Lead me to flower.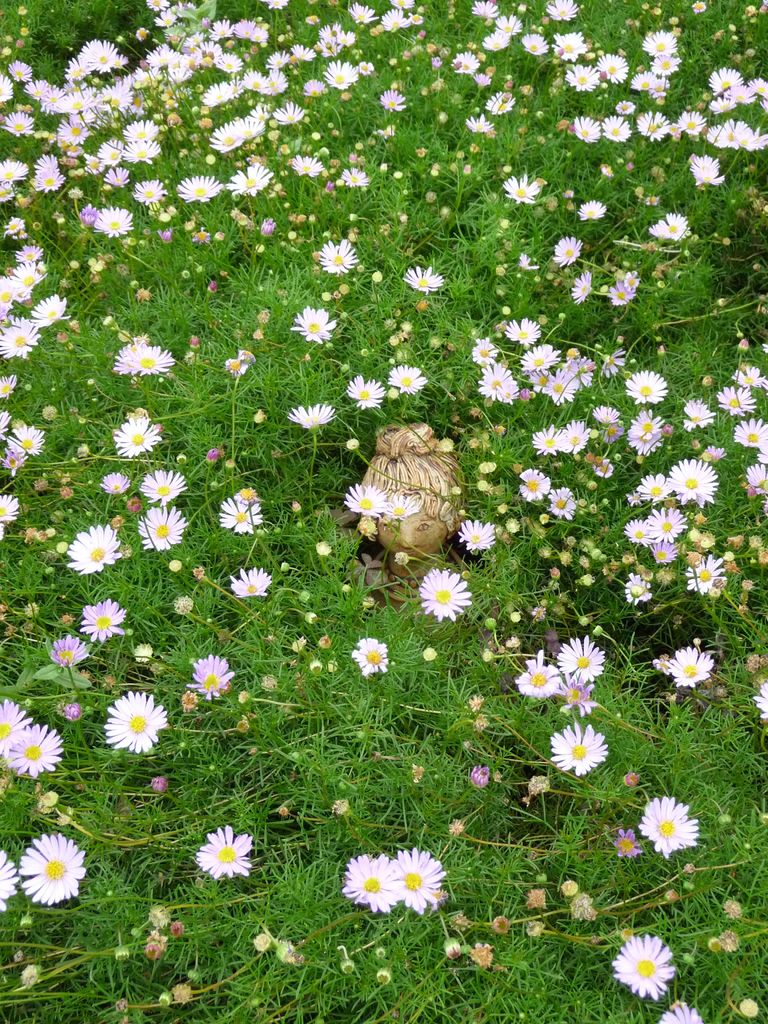
Lead to [451, 51, 480, 77].
